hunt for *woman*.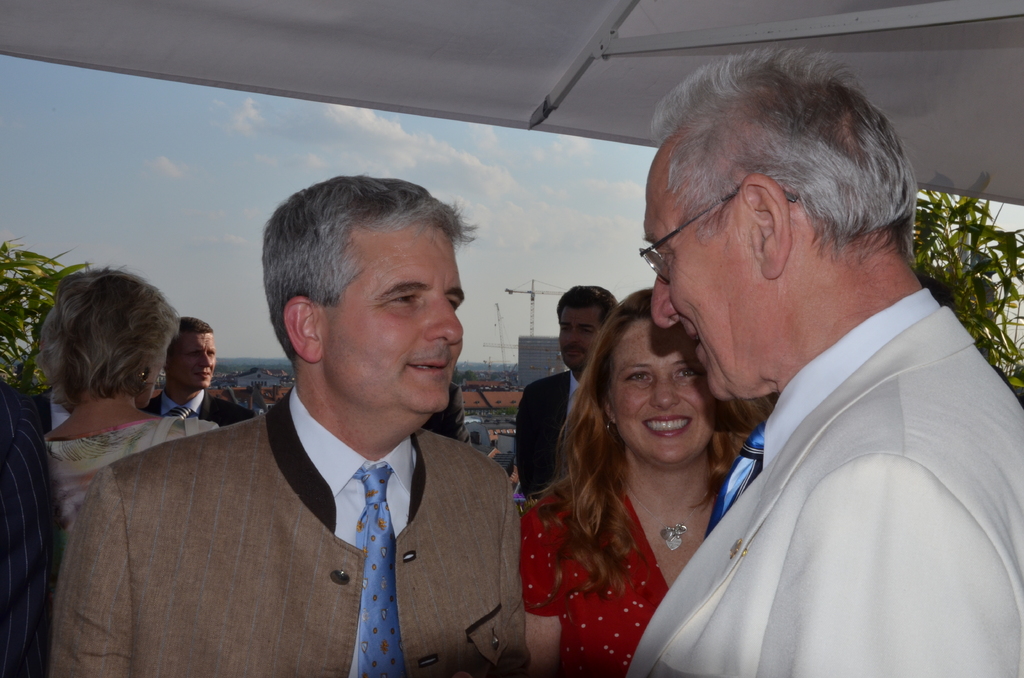
Hunted down at detection(40, 260, 234, 535).
